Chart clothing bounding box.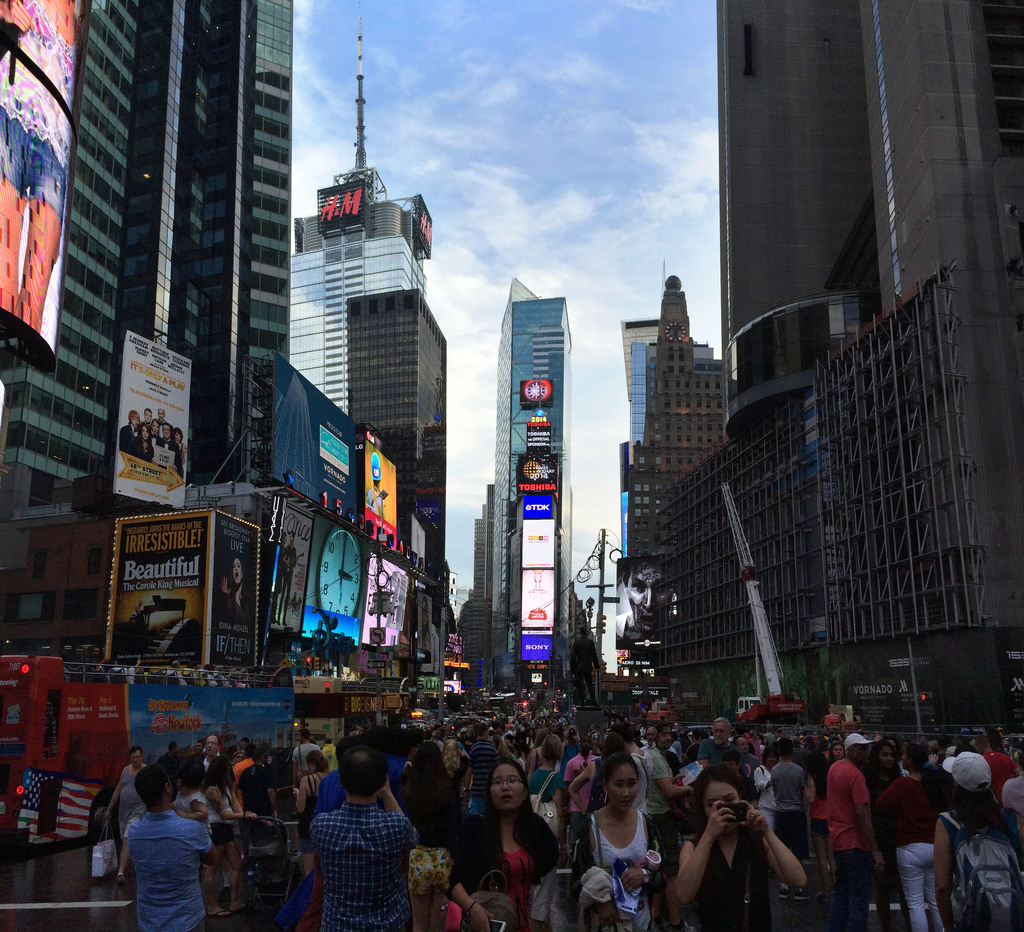
Charted: (left=573, top=802, right=670, bottom=926).
